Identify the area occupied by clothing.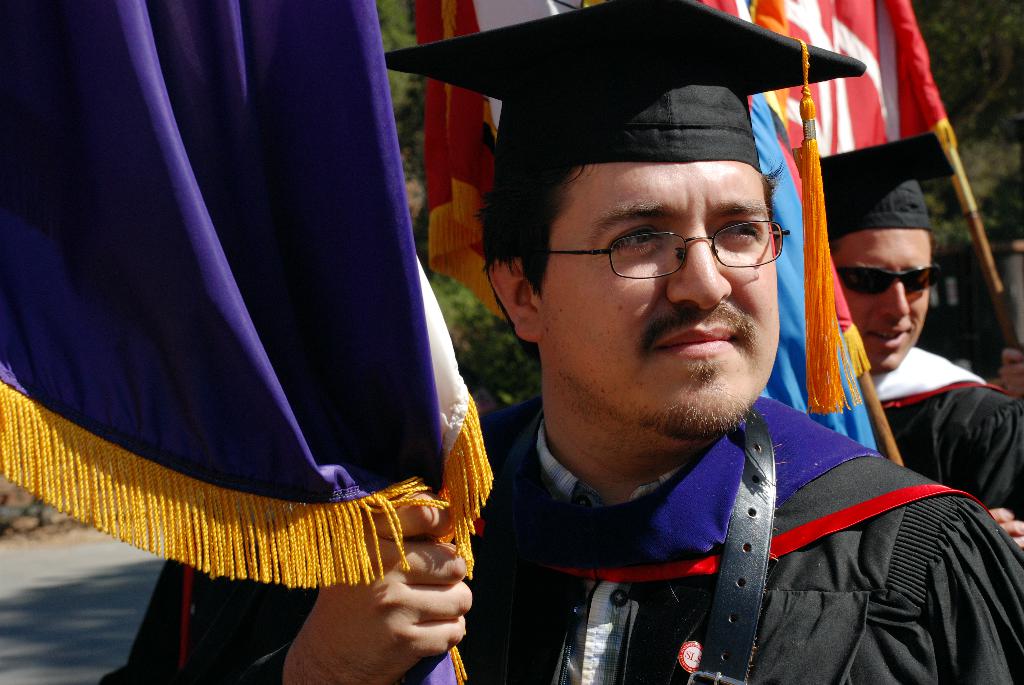
Area: region(861, 347, 1023, 526).
